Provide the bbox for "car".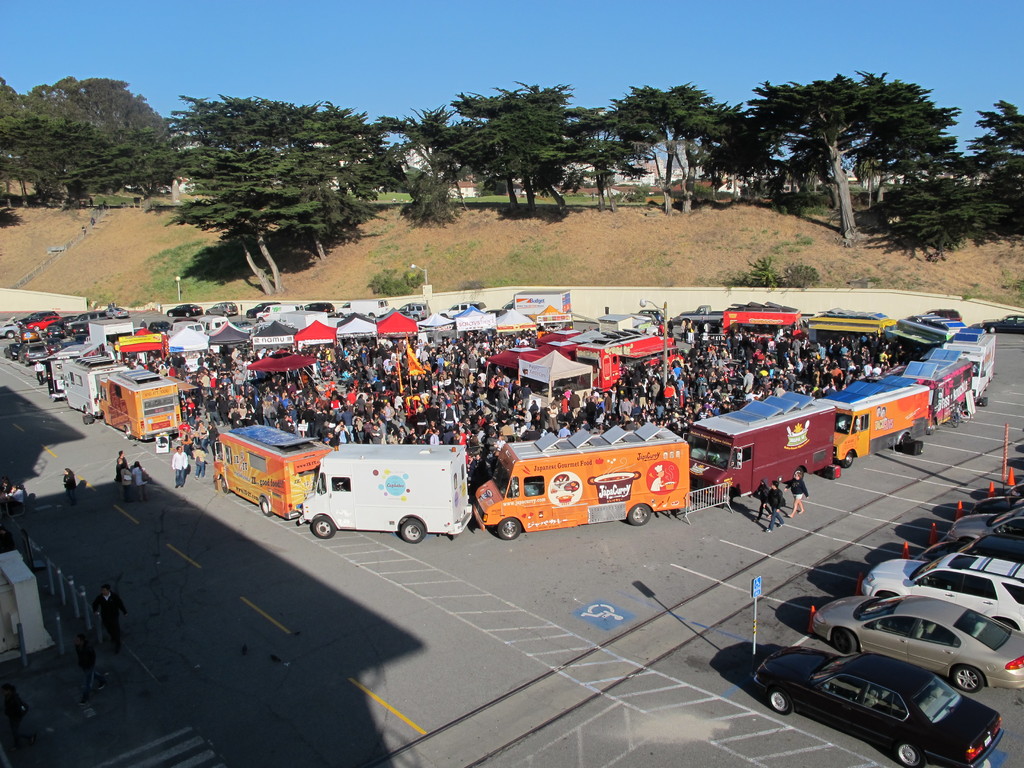
[x1=750, y1=652, x2=1018, y2=767].
